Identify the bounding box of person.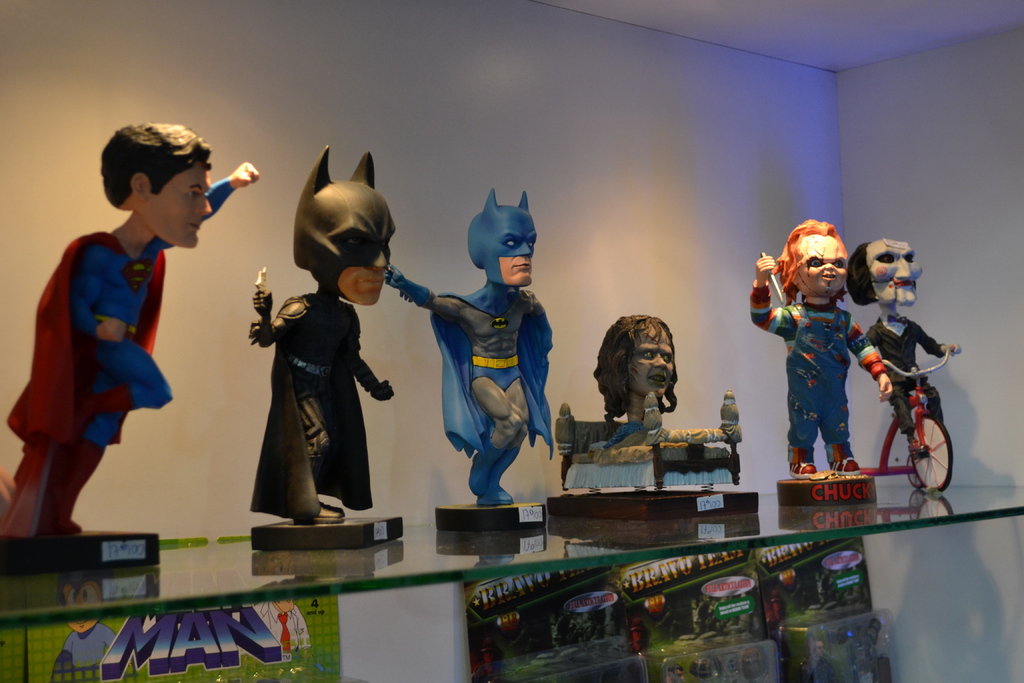
x1=844, y1=239, x2=961, y2=454.
